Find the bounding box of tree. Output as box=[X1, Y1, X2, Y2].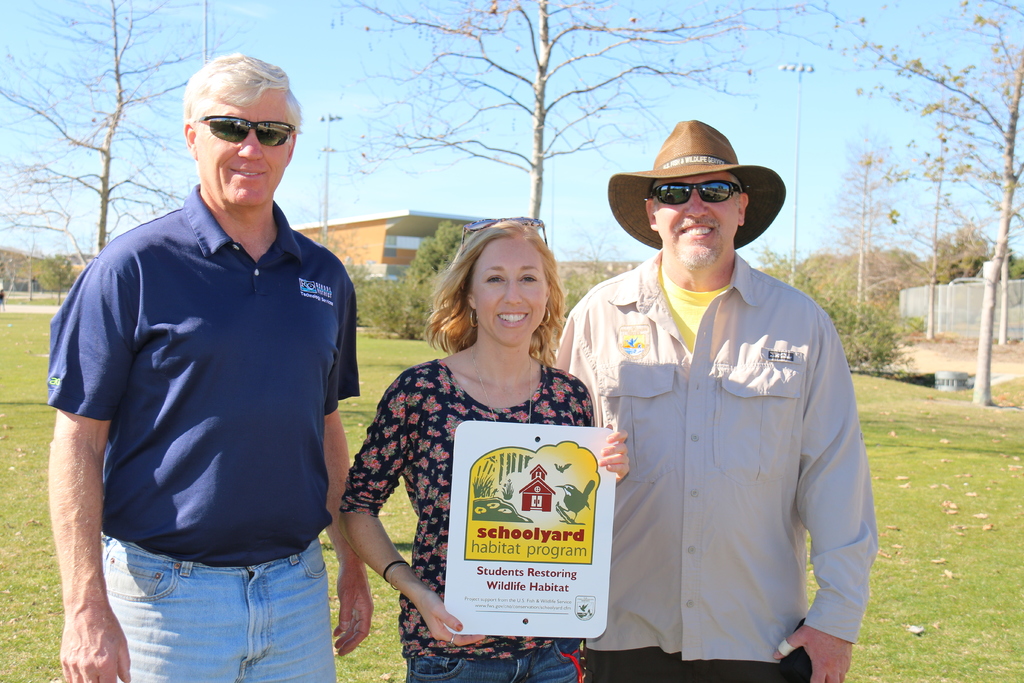
box=[0, 0, 259, 265].
